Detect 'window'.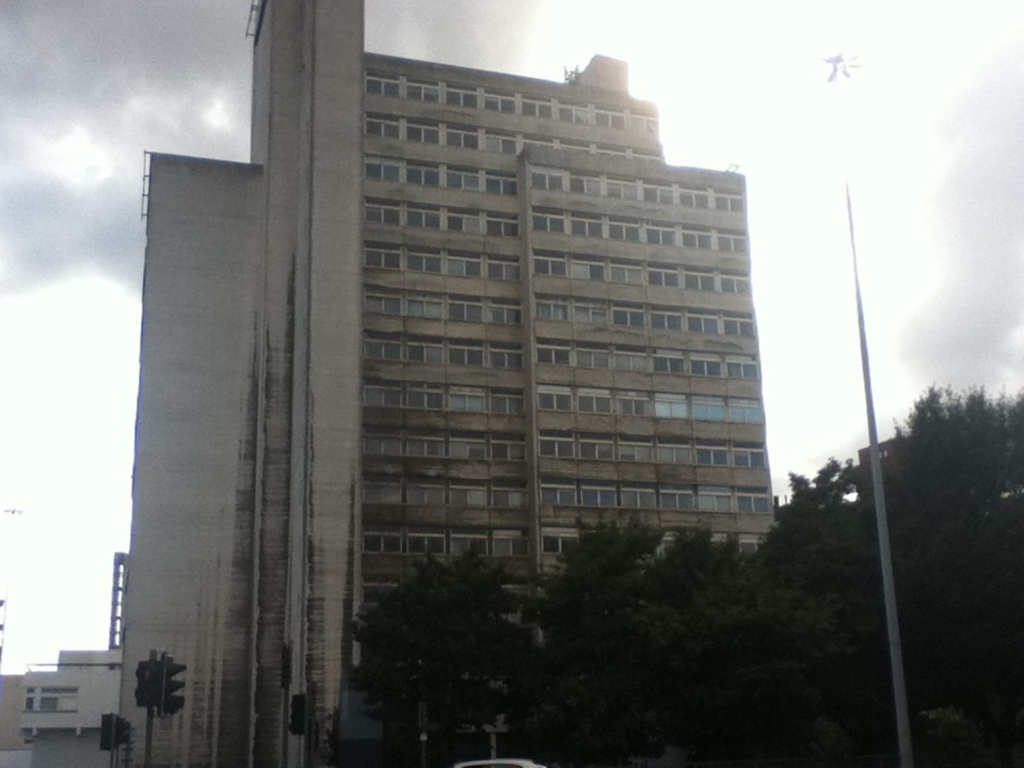
Detected at x1=572 y1=349 x2=605 y2=368.
